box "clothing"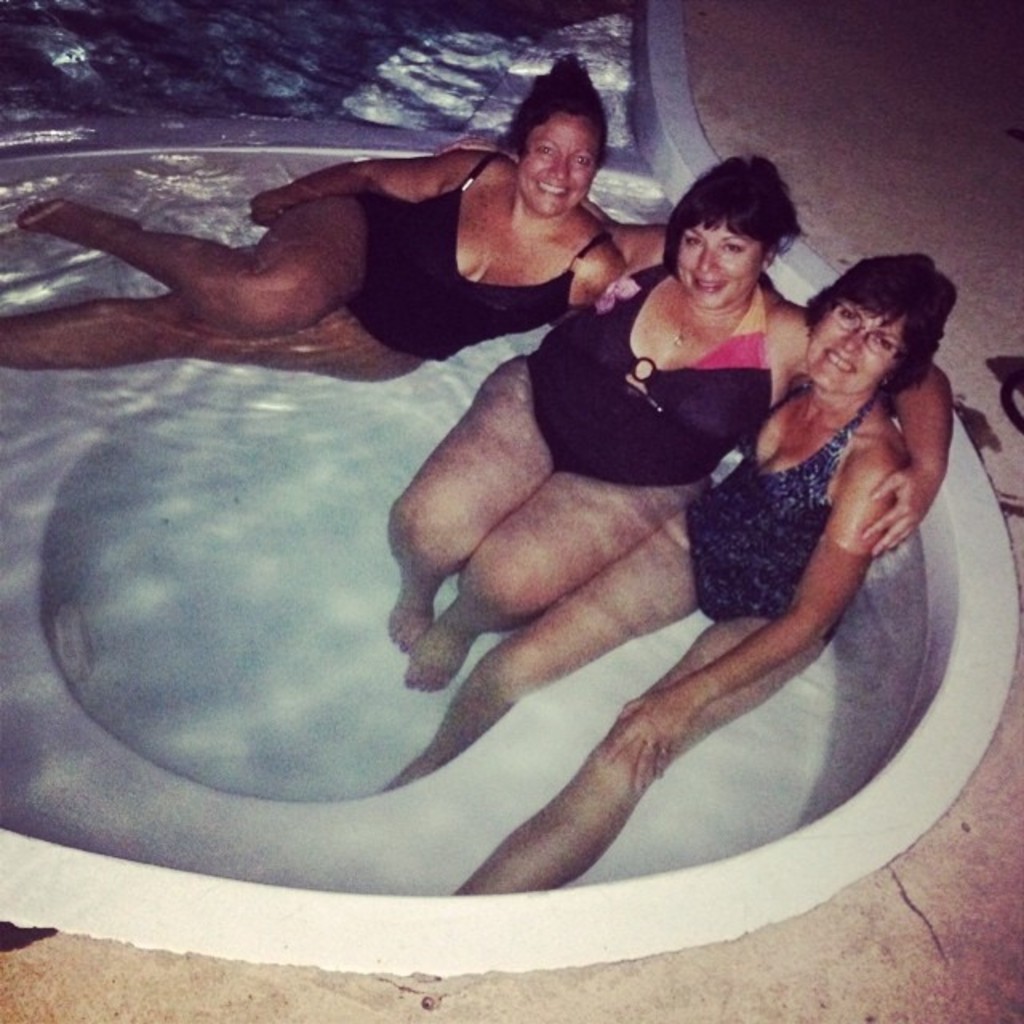
522, 256, 773, 475
